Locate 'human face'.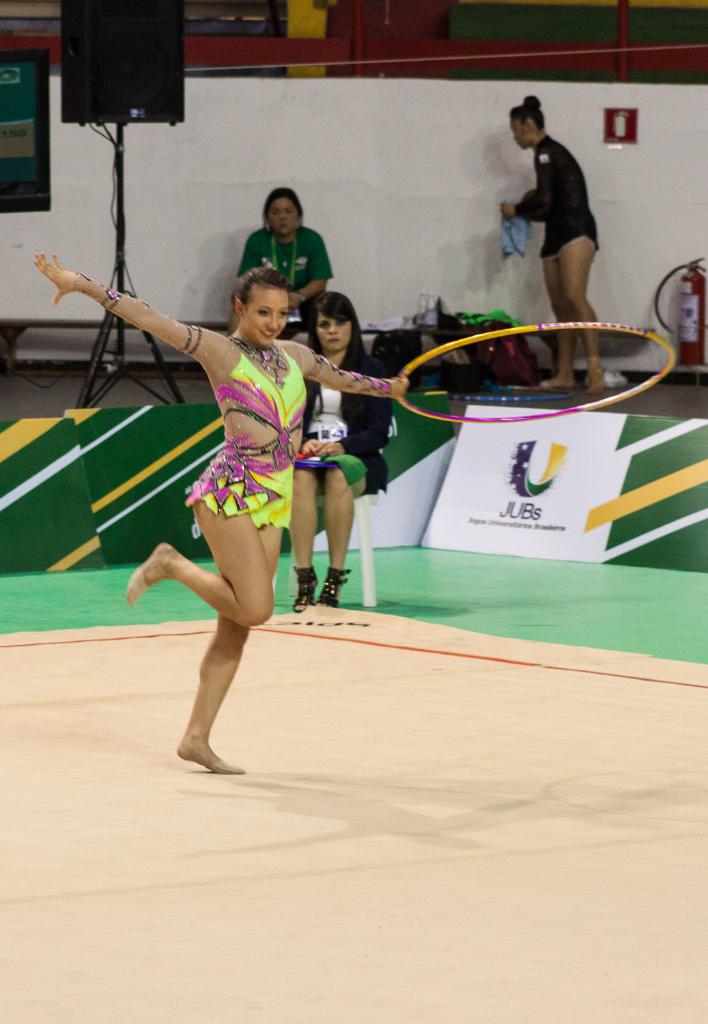
Bounding box: [249,289,287,345].
